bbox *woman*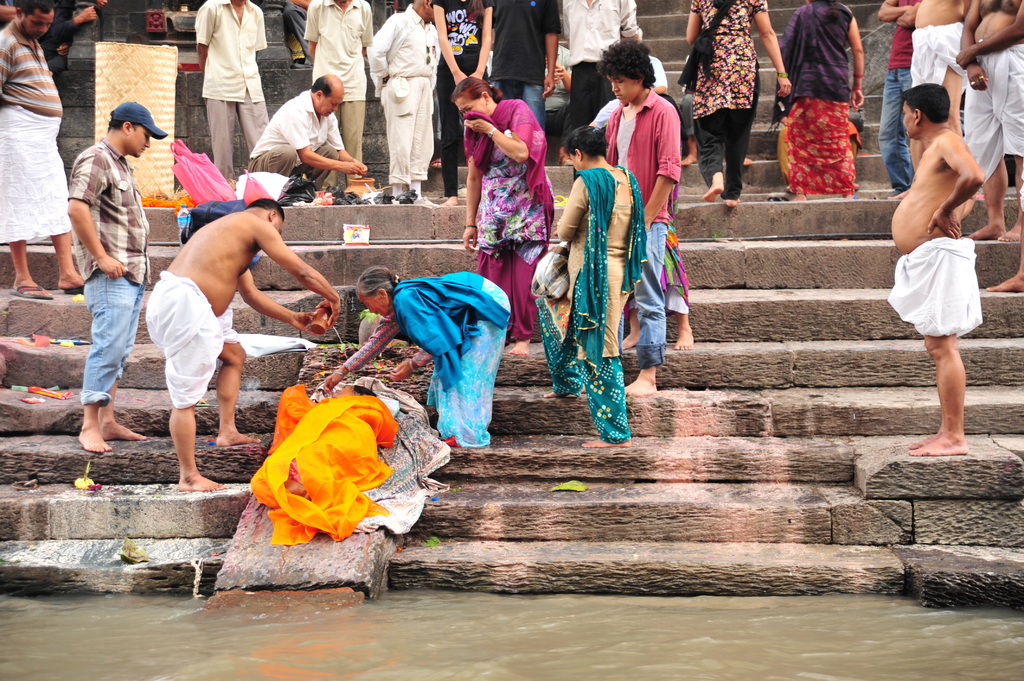
left=317, top=263, right=516, bottom=460
